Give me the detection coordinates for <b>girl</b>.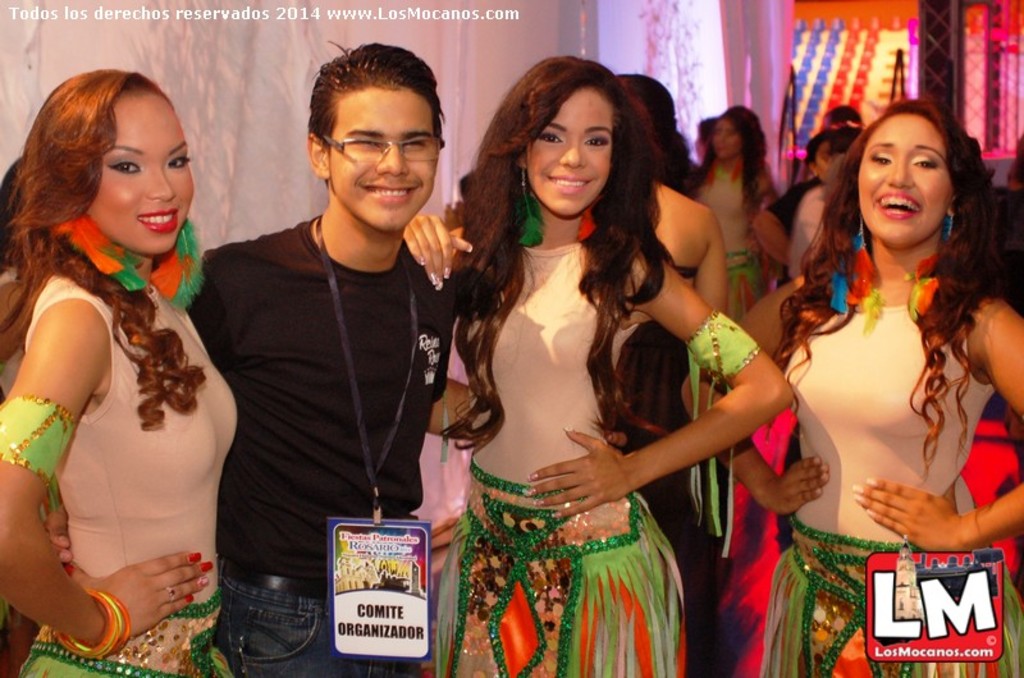
Rect(681, 100, 1023, 677).
